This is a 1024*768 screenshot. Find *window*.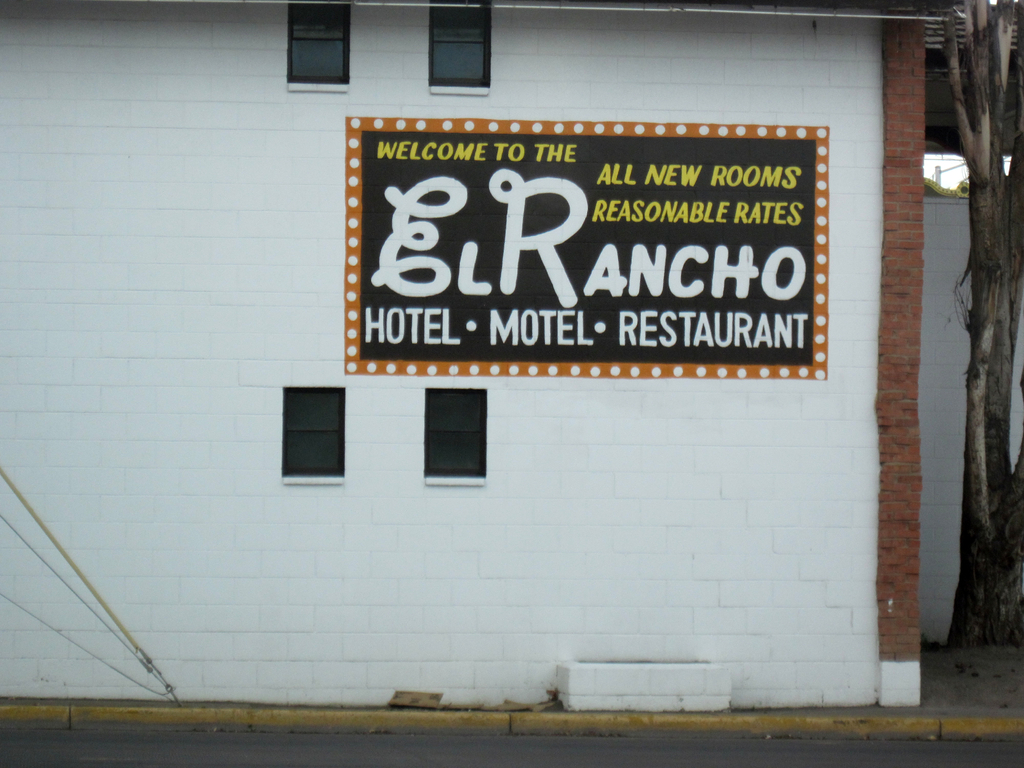
Bounding box: <region>422, 383, 489, 484</region>.
